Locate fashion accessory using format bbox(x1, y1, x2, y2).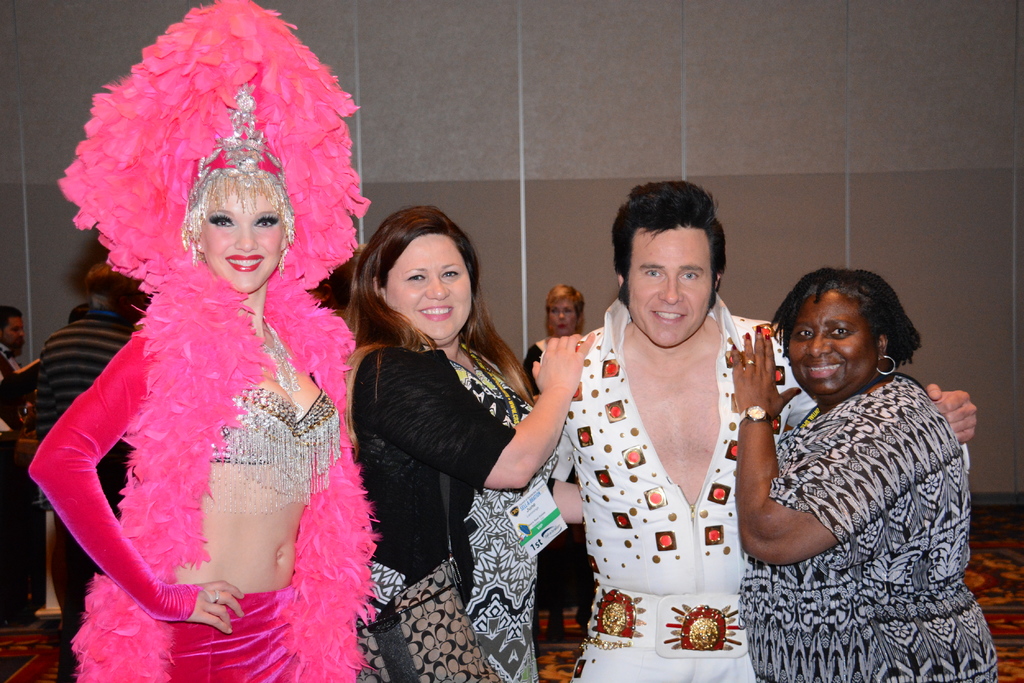
bbox(56, 0, 383, 682).
